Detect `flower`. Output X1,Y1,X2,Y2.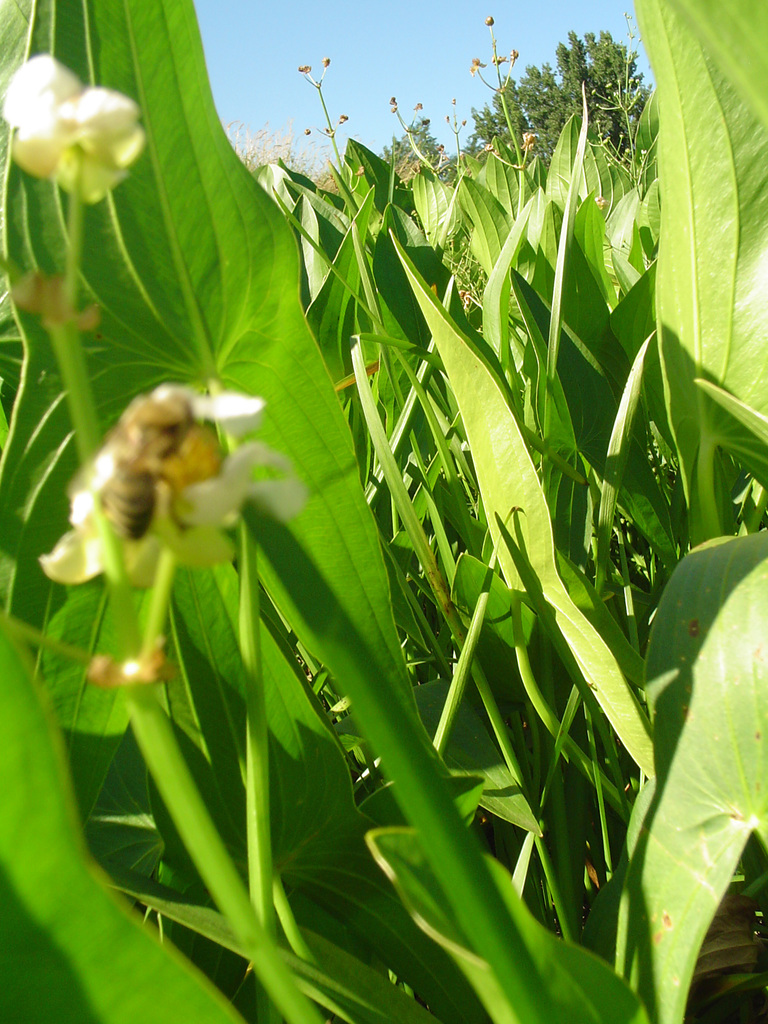
13,52,145,195.
